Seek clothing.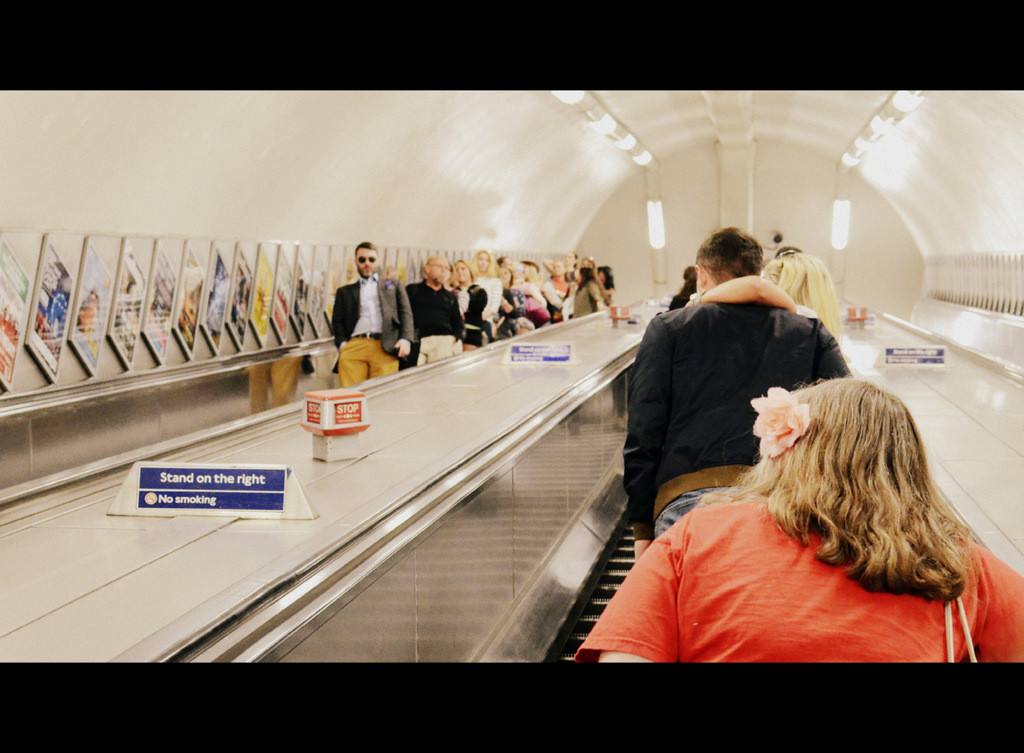
locate(572, 286, 598, 321).
